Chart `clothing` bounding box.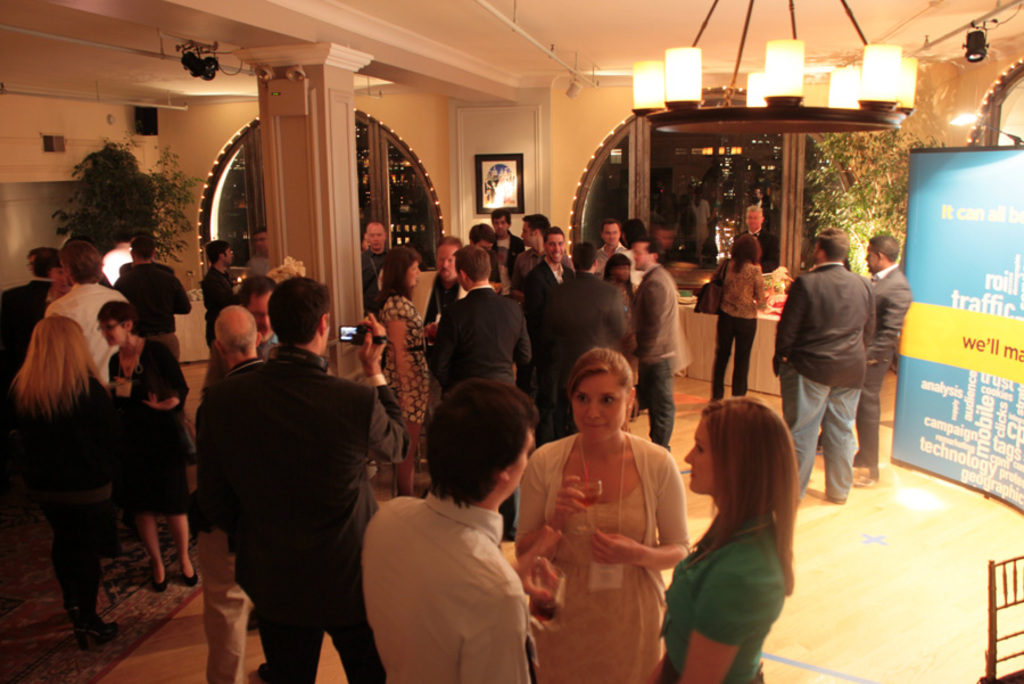
Charted: bbox=[715, 252, 770, 394].
